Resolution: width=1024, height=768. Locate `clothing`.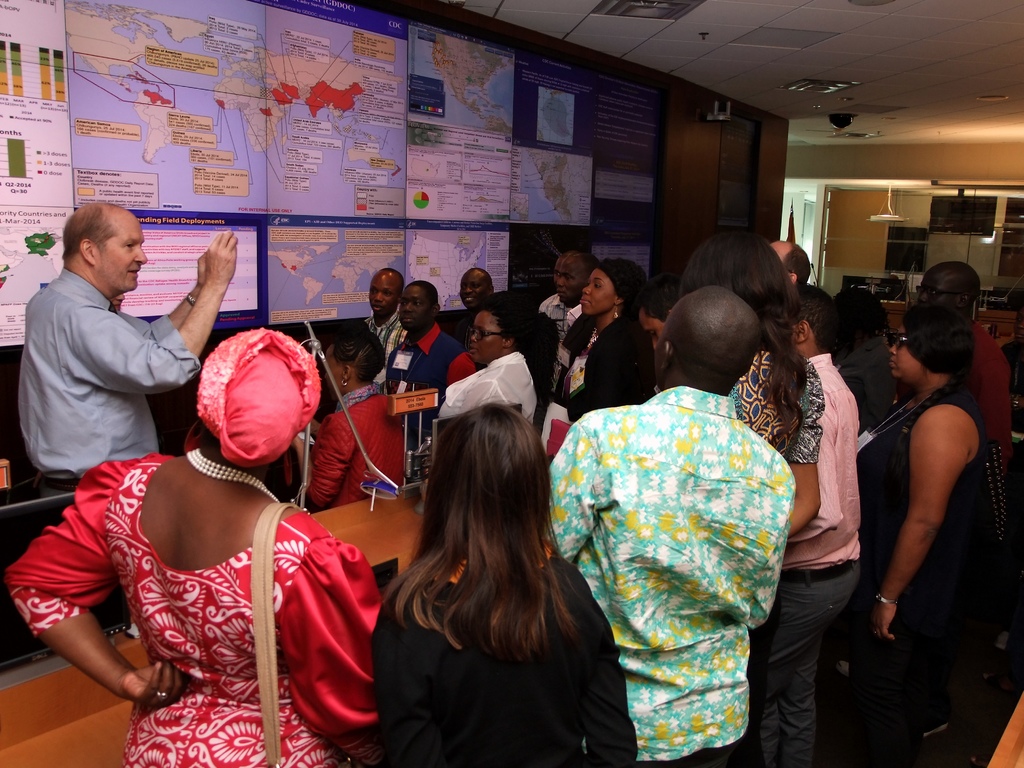
region(367, 323, 474, 471).
